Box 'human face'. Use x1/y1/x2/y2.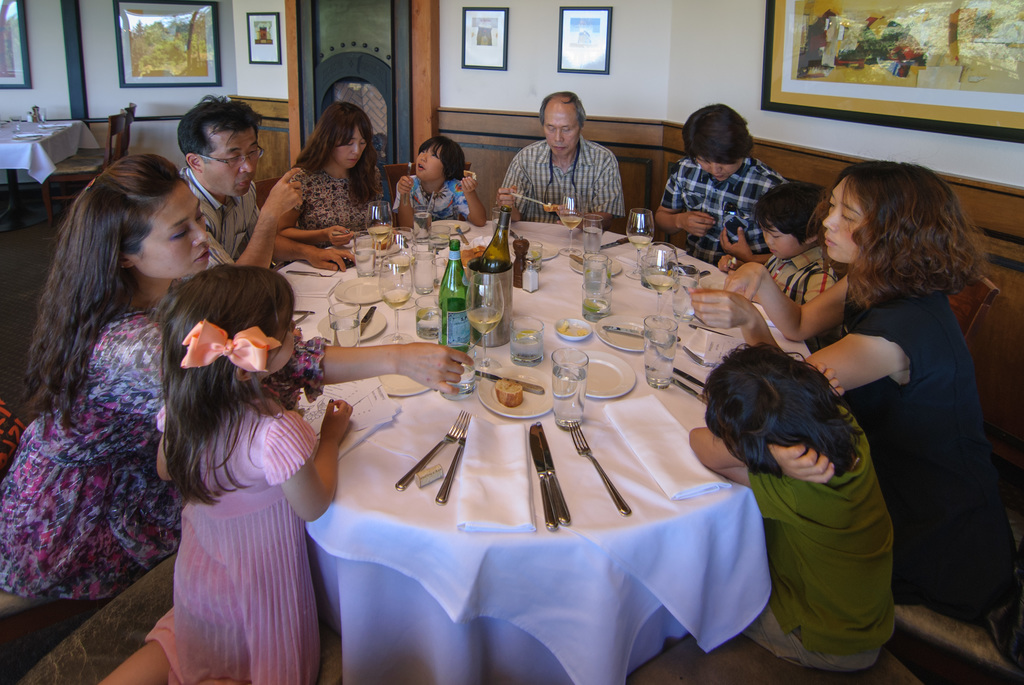
332/122/366/164.
